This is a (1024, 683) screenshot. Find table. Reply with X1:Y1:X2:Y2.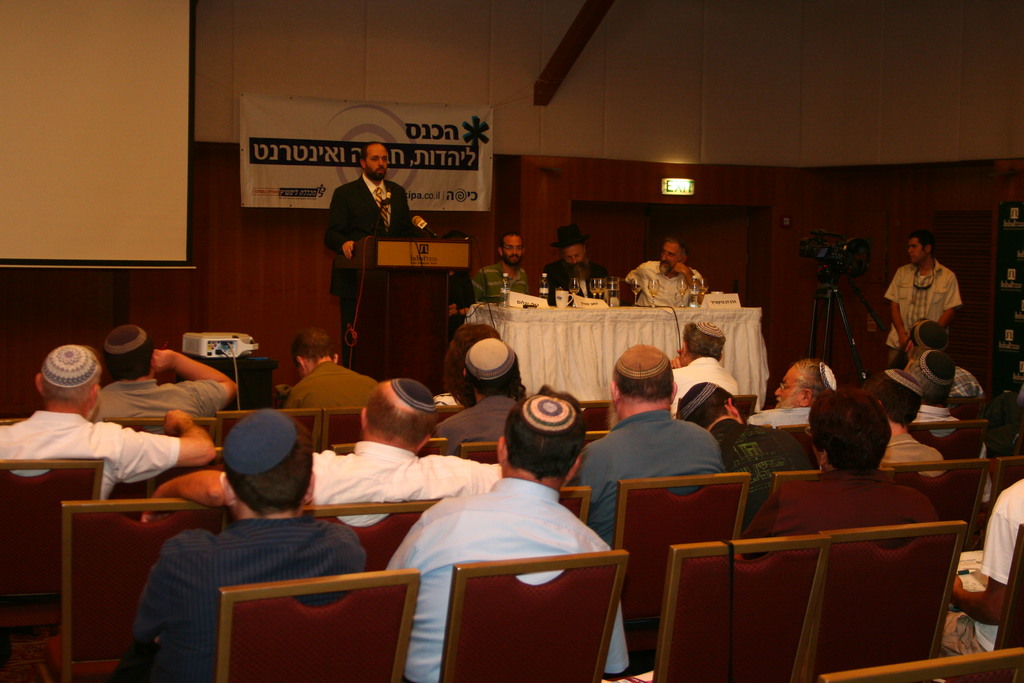
408:300:810:441.
